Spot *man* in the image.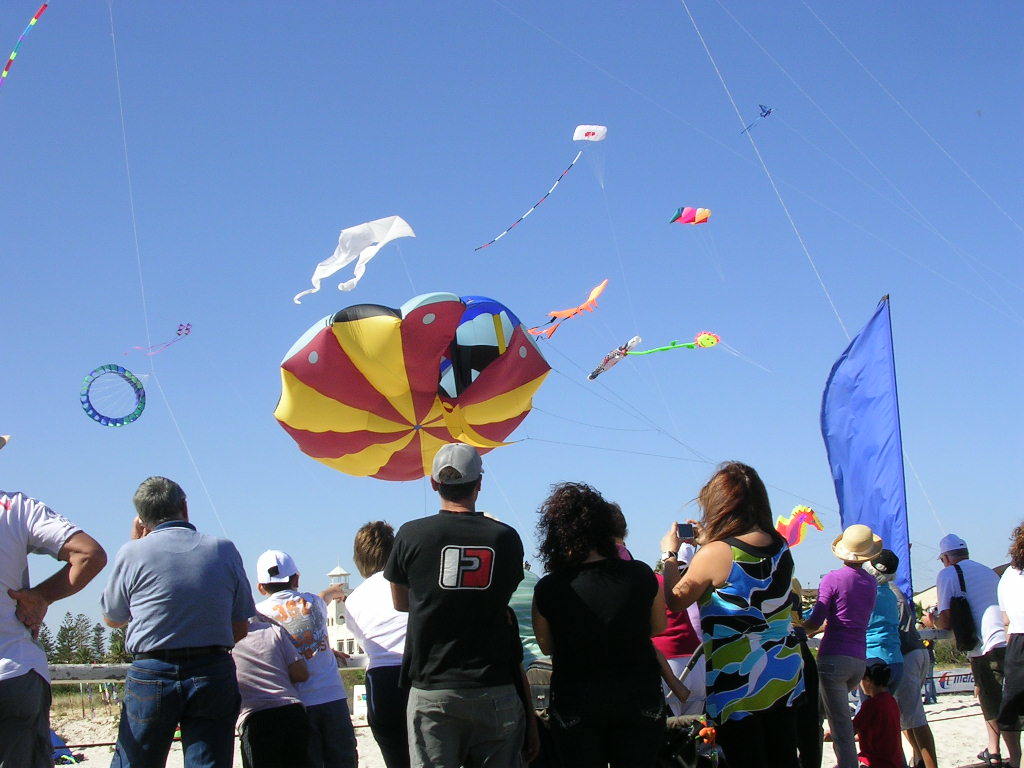
*man* found at left=0, top=426, right=108, bottom=767.
